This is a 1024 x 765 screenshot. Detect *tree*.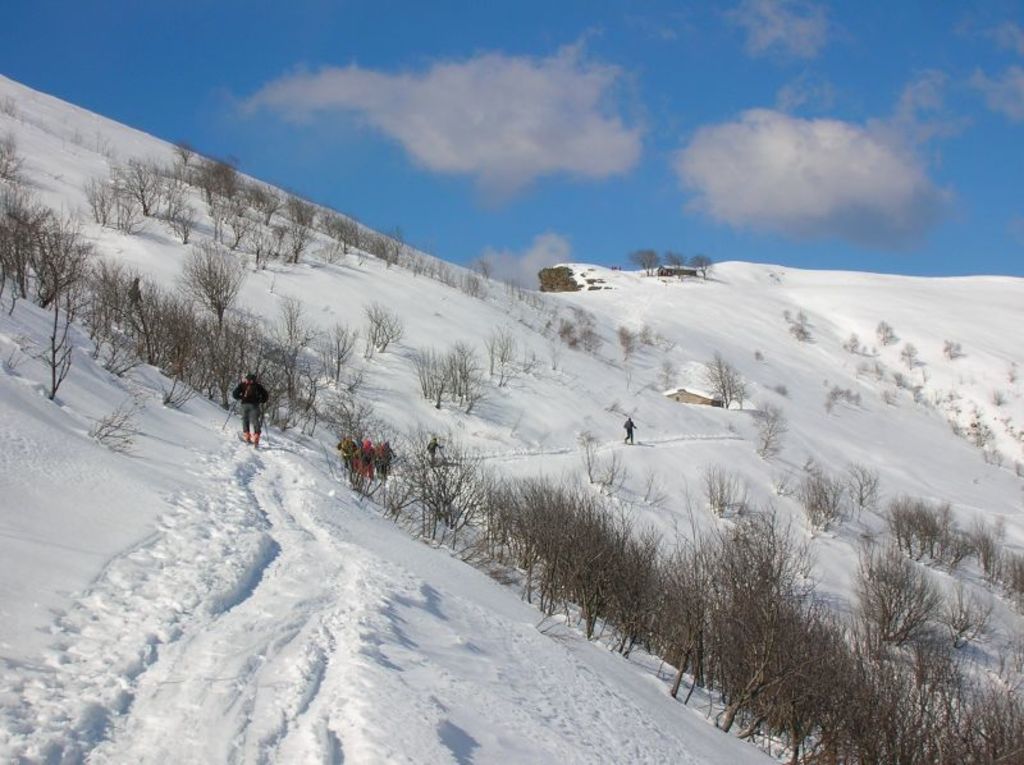
<box>86,253,137,336</box>.
